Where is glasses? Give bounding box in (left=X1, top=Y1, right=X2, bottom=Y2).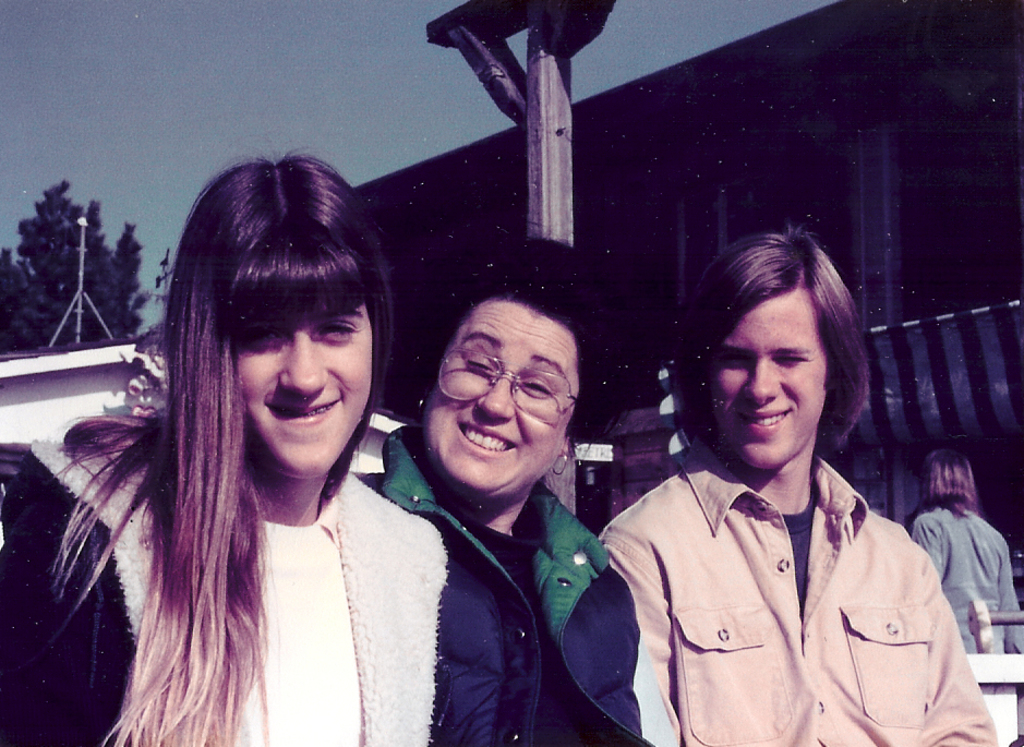
(left=434, top=370, right=581, bottom=422).
